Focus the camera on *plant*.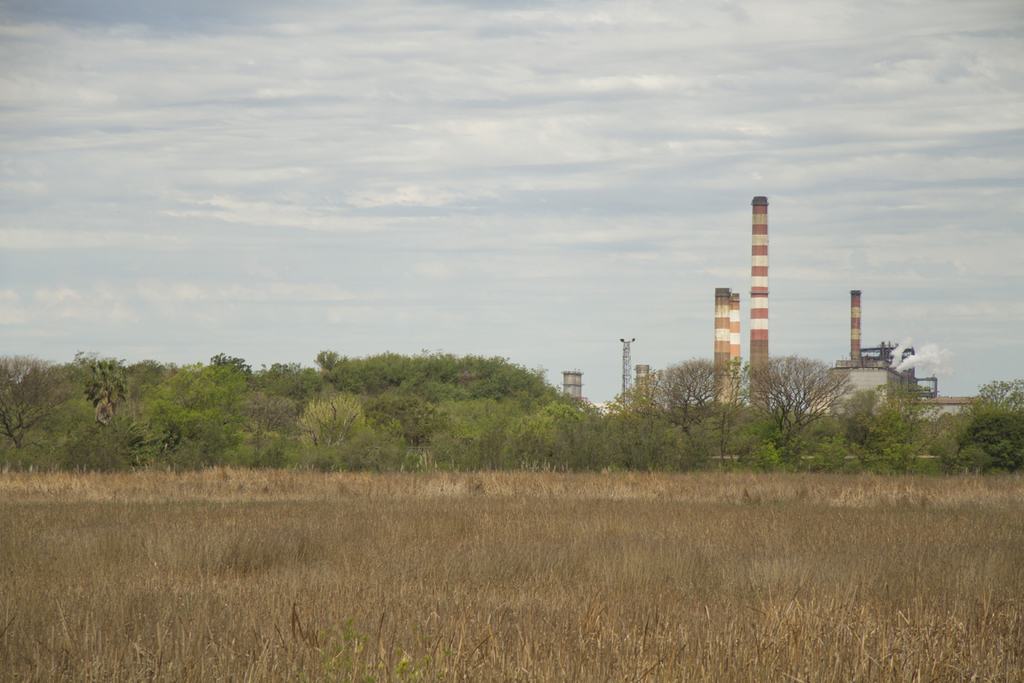
Focus region: [850,361,946,489].
